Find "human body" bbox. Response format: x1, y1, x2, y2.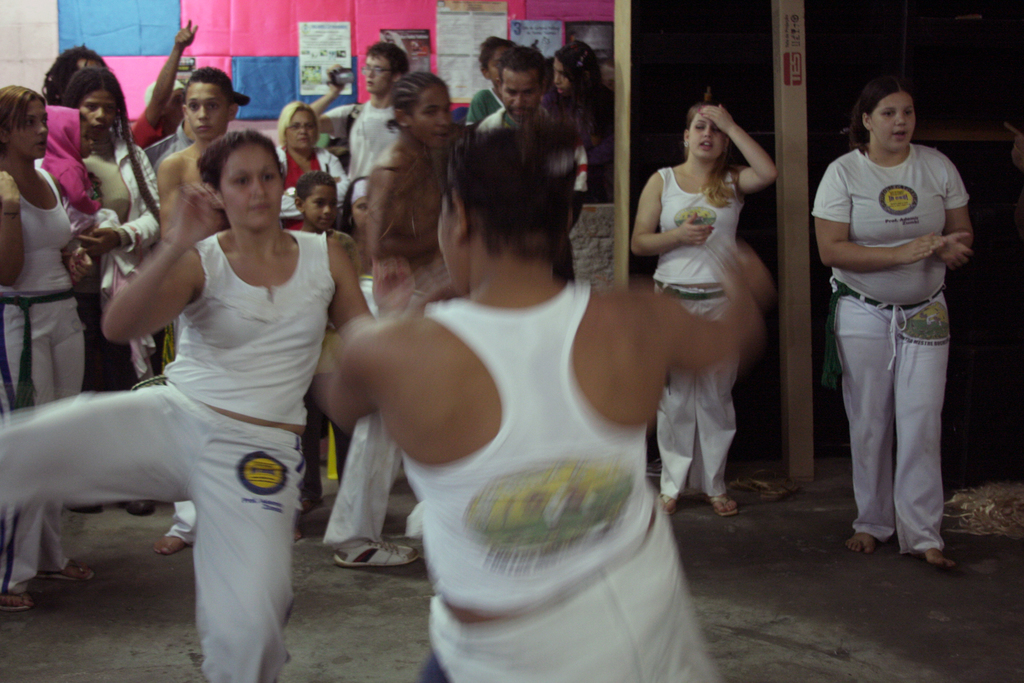
59, 128, 163, 520.
